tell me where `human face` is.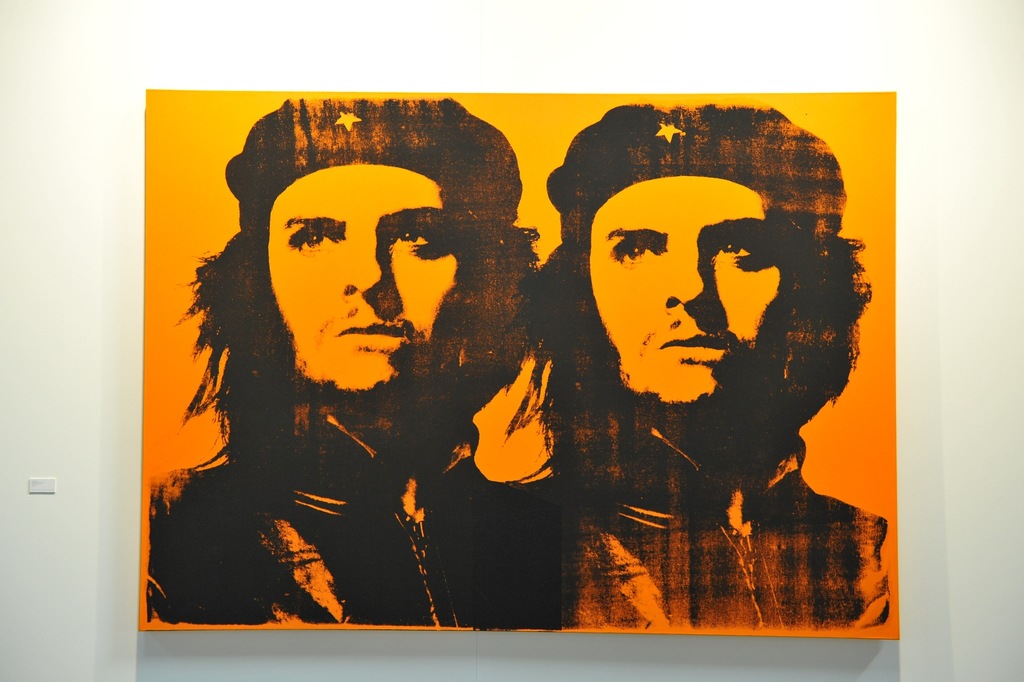
`human face` is at crop(255, 153, 463, 410).
